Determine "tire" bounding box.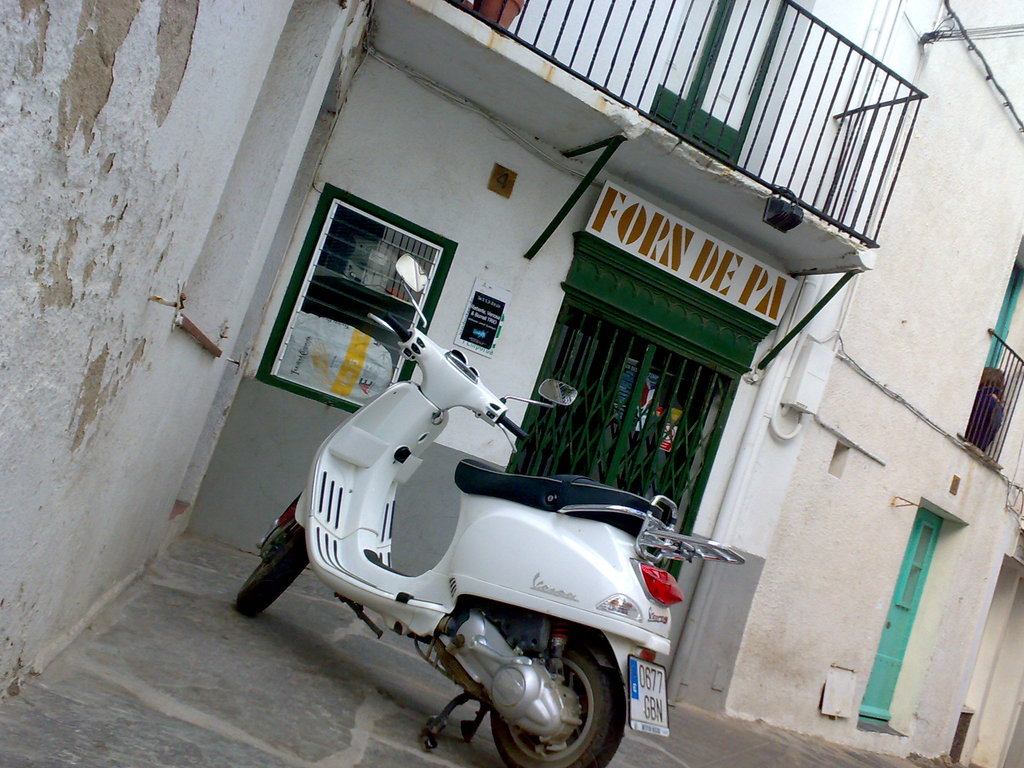
Determined: [x1=236, y1=525, x2=308, y2=611].
